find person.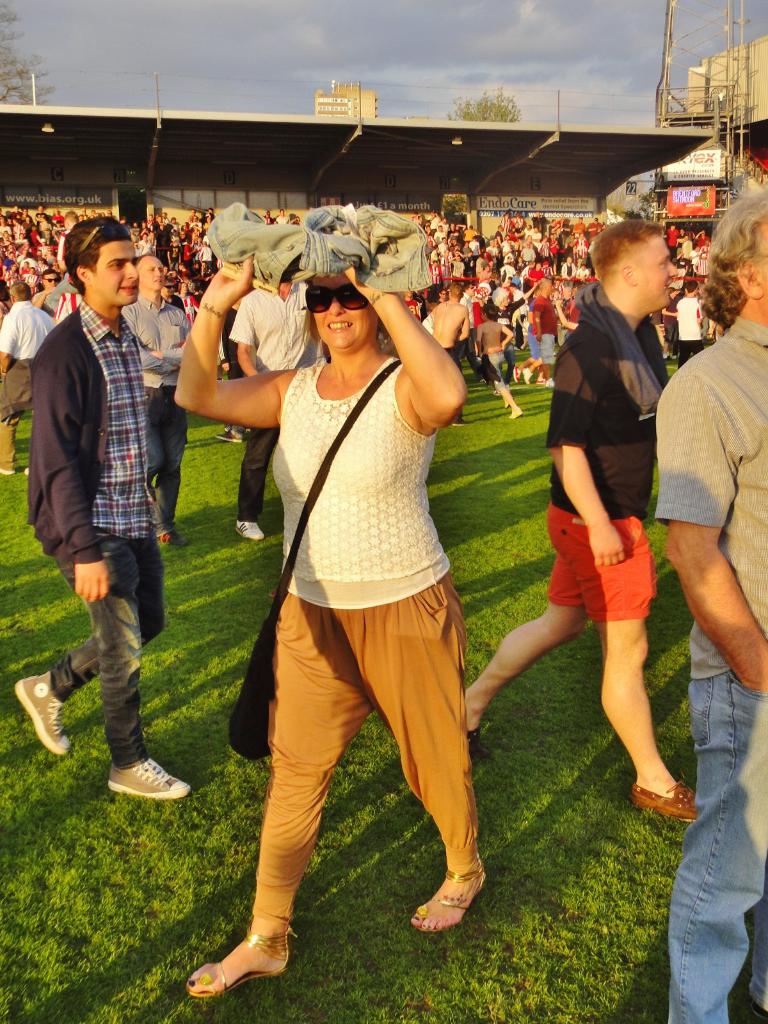
{"x1": 465, "y1": 213, "x2": 692, "y2": 837}.
